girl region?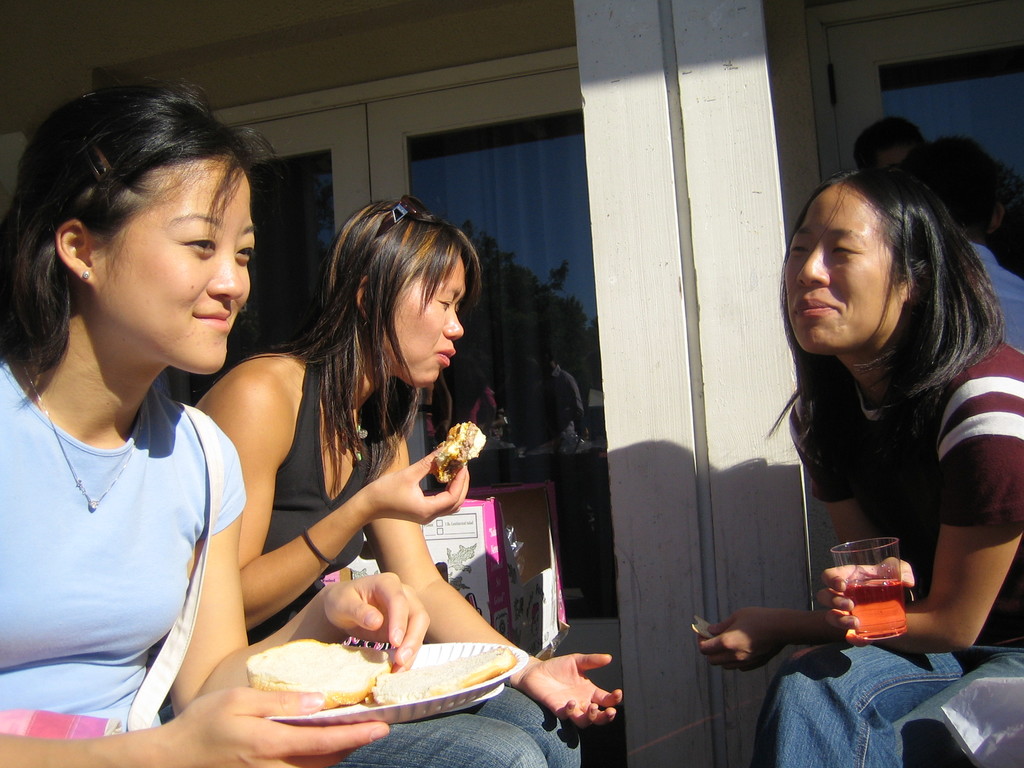
(x1=0, y1=67, x2=430, y2=767)
